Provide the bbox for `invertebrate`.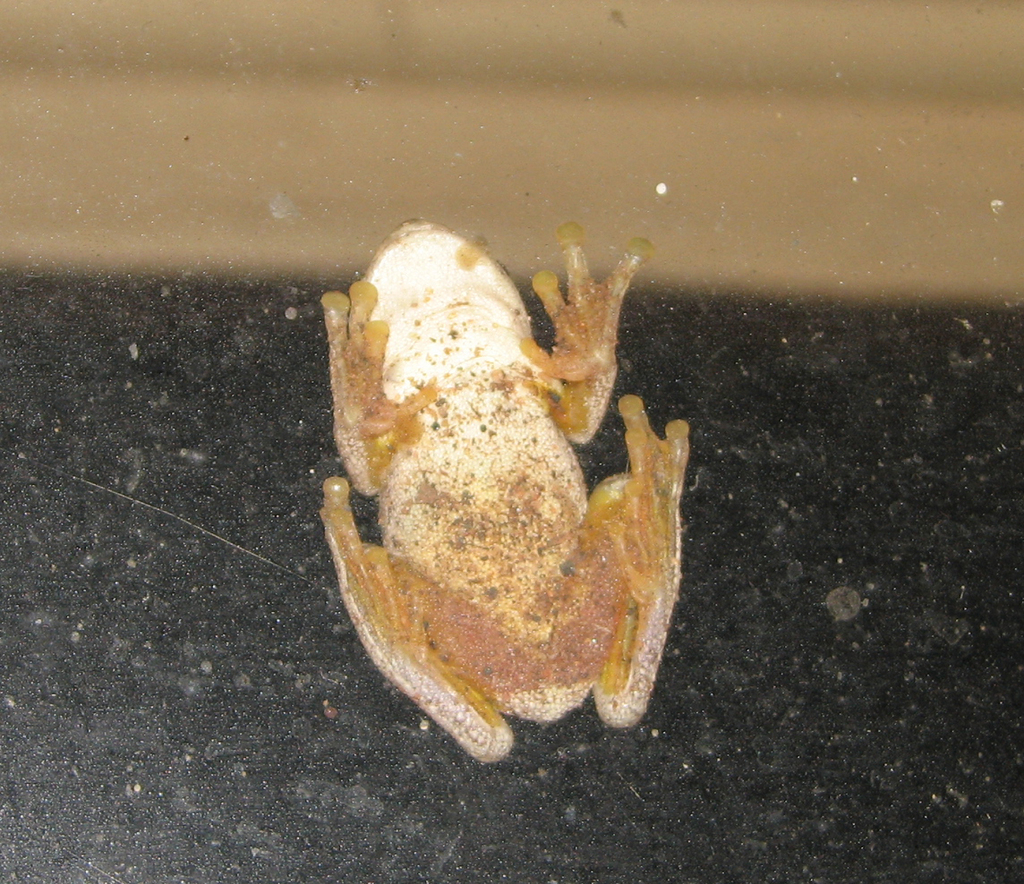
{"x1": 314, "y1": 218, "x2": 691, "y2": 767}.
